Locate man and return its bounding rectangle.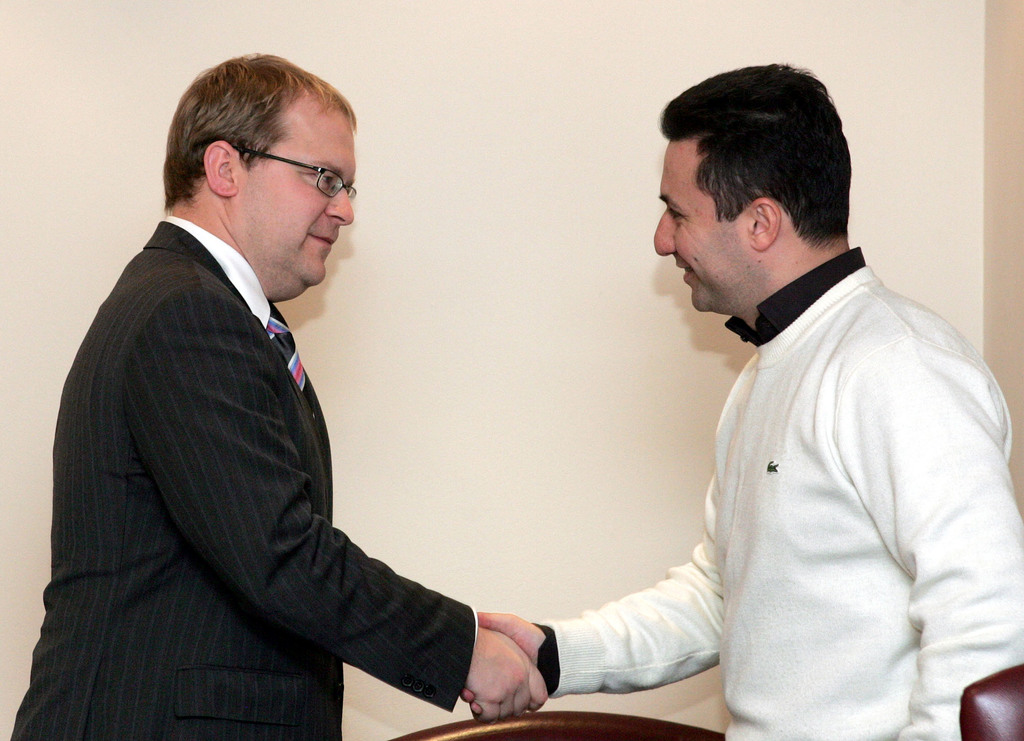
bbox=(2, 42, 556, 740).
